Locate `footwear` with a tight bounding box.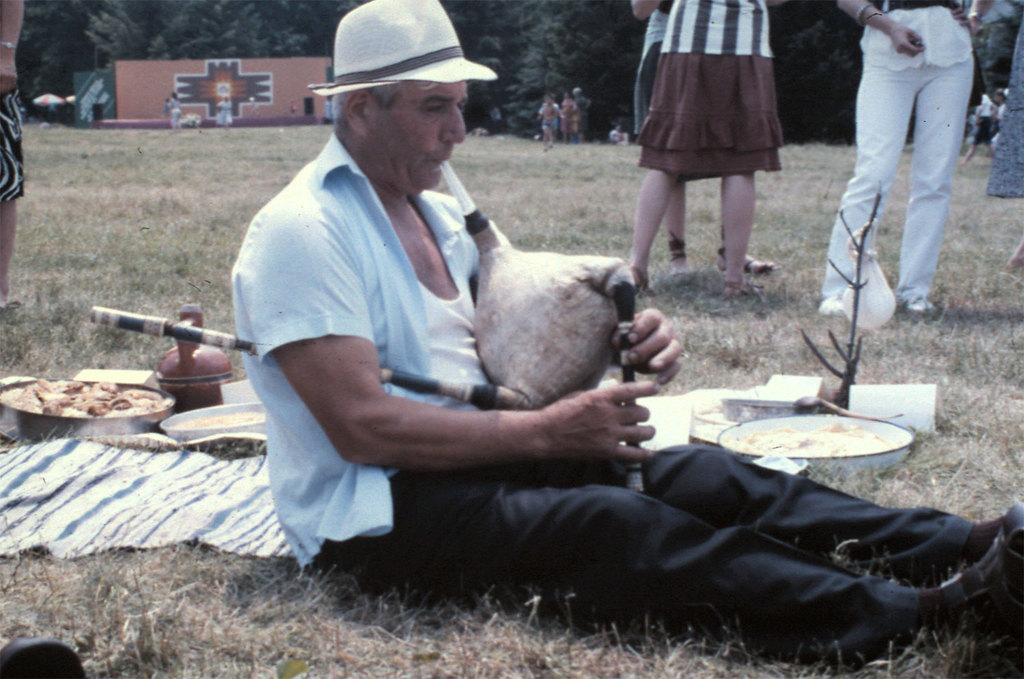
bbox=(715, 245, 776, 285).
